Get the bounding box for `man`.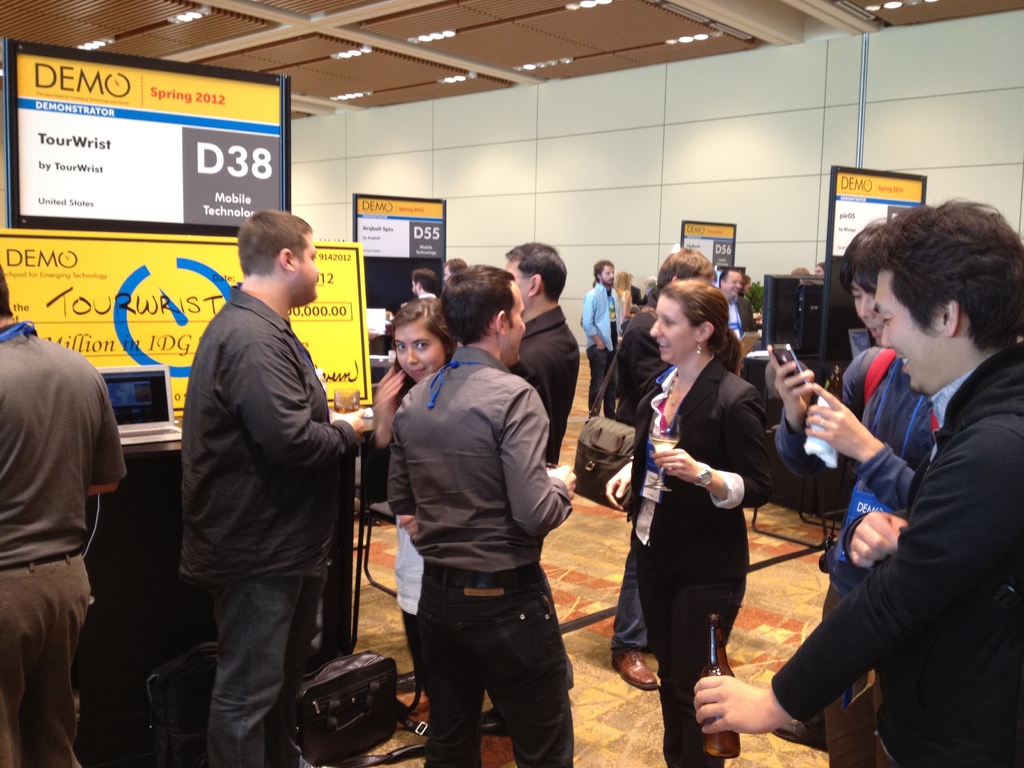
584, 261, 622, 419.
